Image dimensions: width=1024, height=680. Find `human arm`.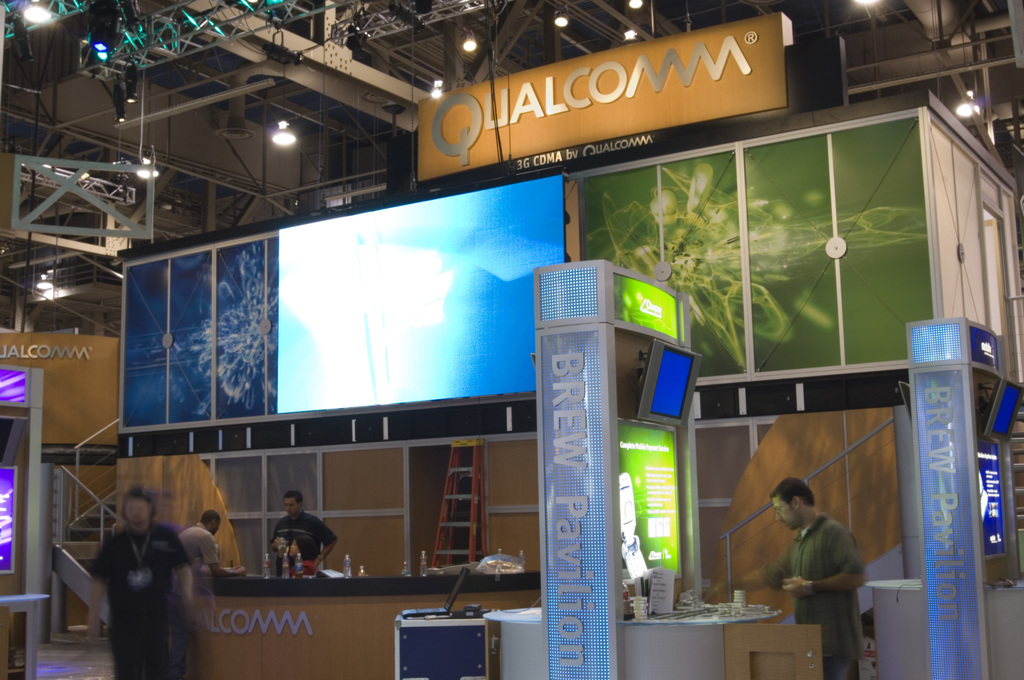
(74, 541, 111, 651).
